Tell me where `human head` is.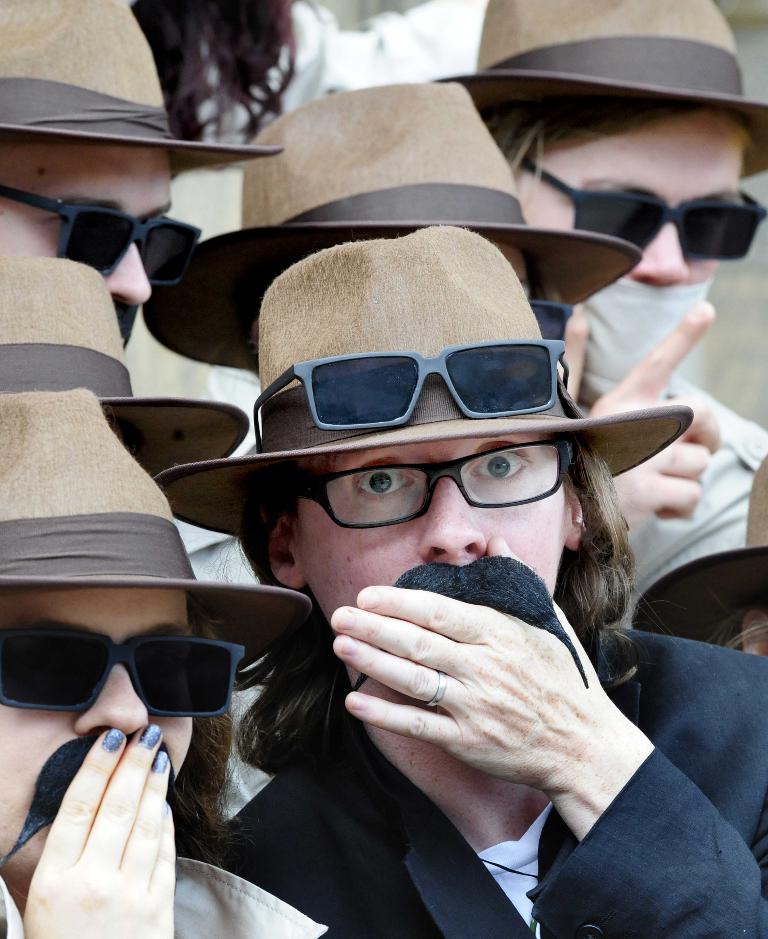
`human head` is at x1=198 y1=240 x2=652 y2=670.
